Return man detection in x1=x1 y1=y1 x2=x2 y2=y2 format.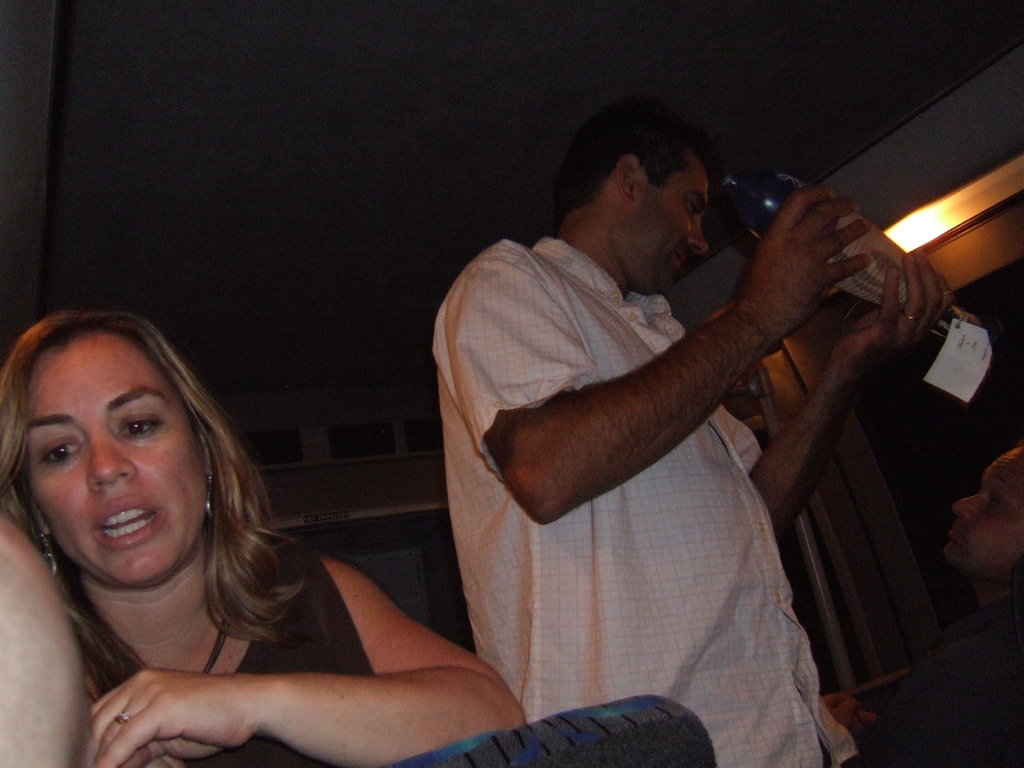
x1=330 y1=82 x2=936 y2=765.
